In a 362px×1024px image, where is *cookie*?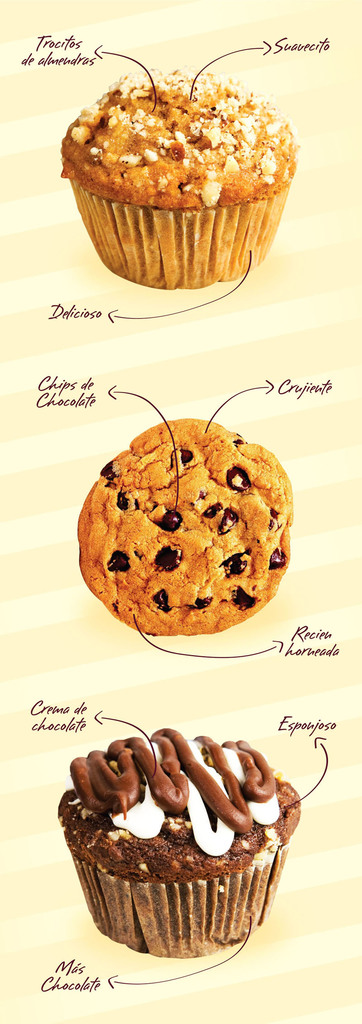
[61,66,301,293].
